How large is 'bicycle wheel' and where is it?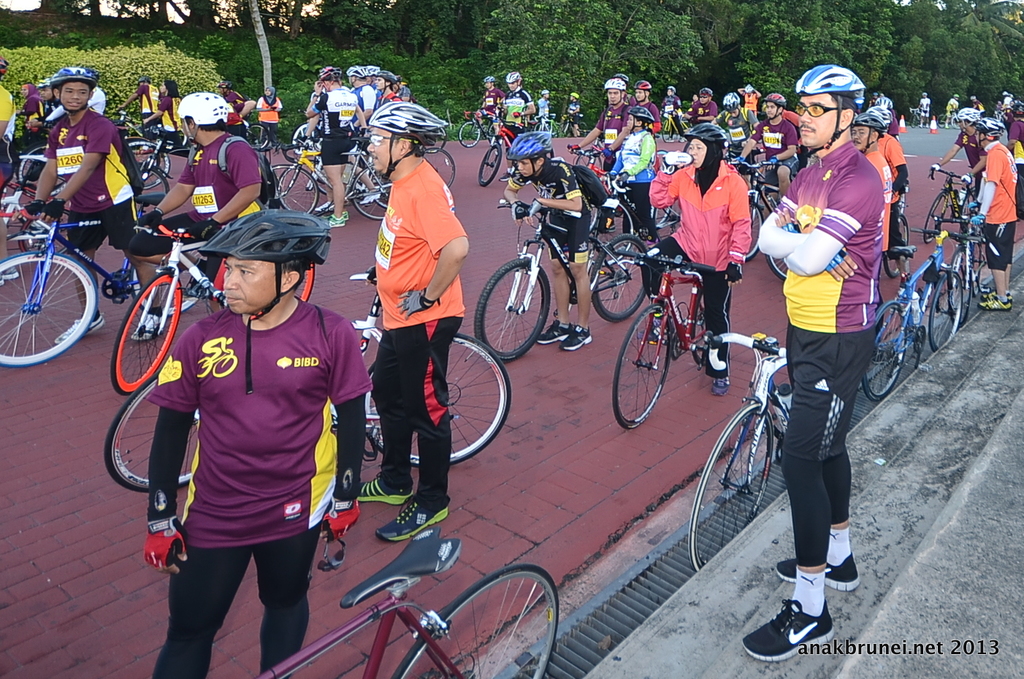
Bounding box: 291, 121, 324, 163.
